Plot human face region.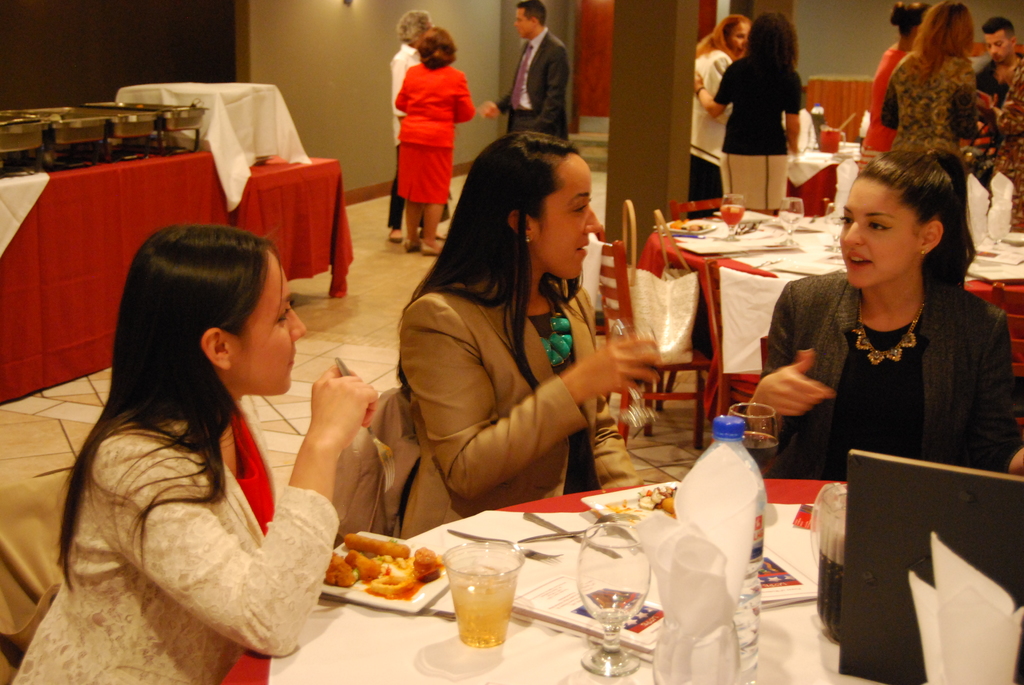
Plotted at box(512, 8, 531, 40).
